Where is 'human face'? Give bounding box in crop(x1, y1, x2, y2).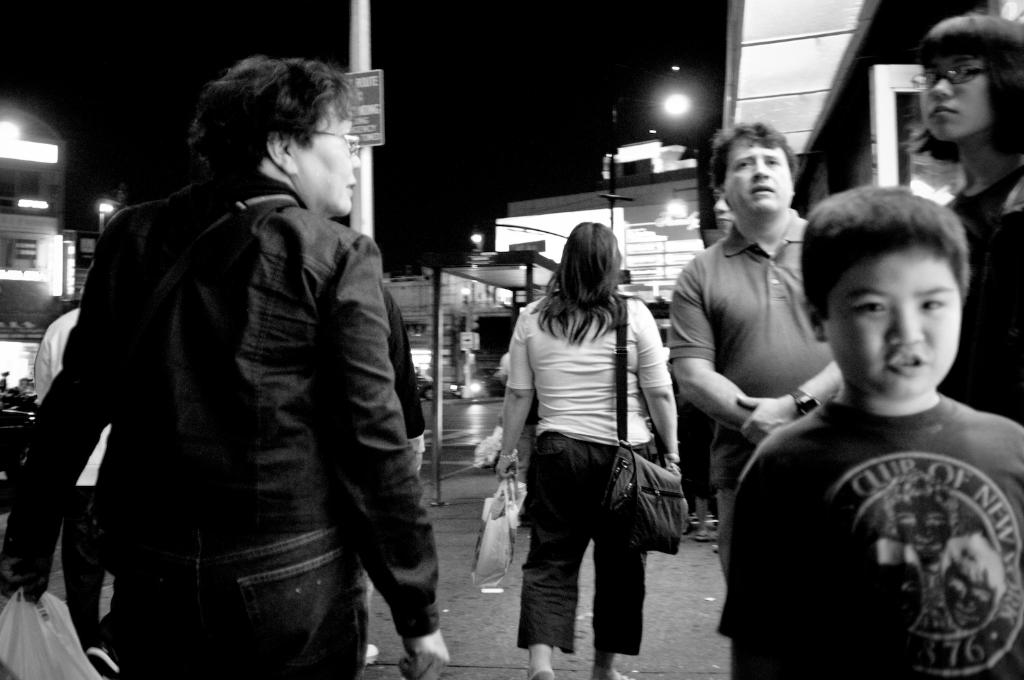
crop(824, 250, 965, 401).
